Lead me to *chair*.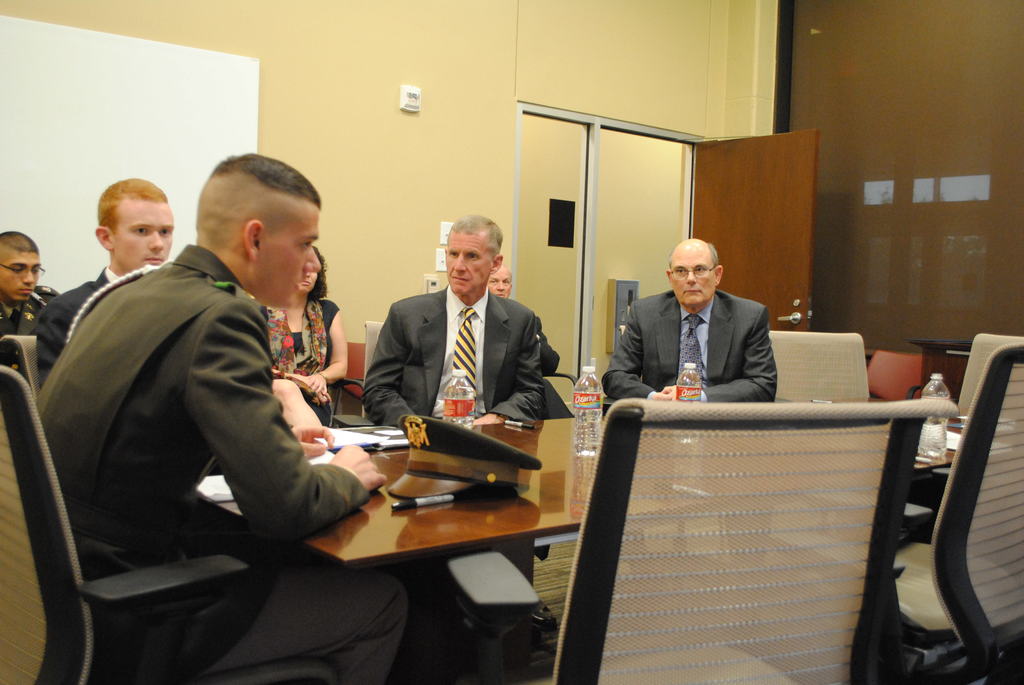
Lead to (873, 308, 1020, 682).
